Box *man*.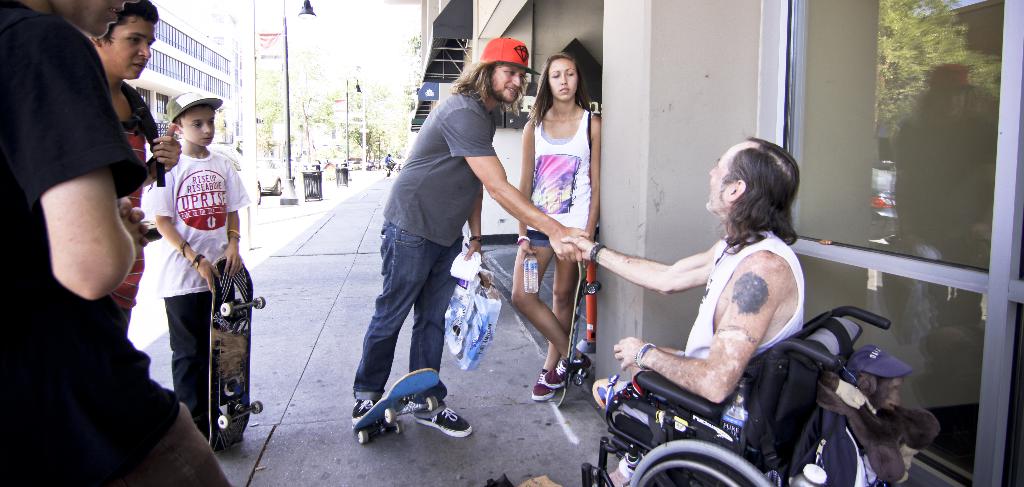
0, 0, 236, 484.
